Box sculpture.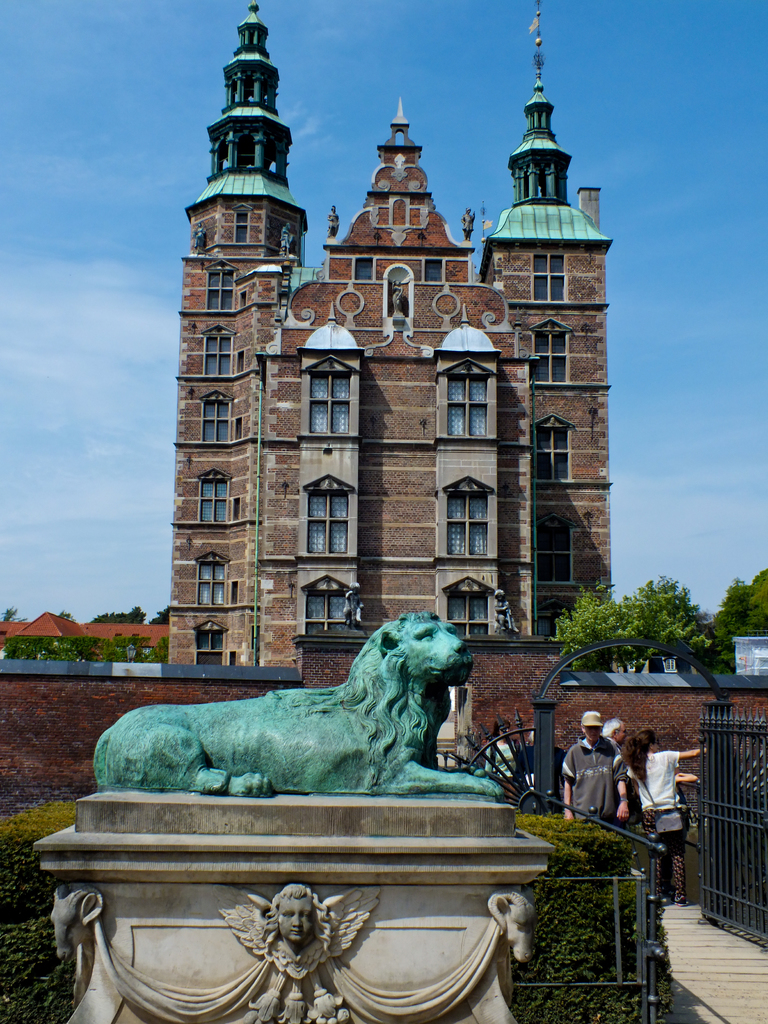
l=248, t=881, r=344, b=965.
